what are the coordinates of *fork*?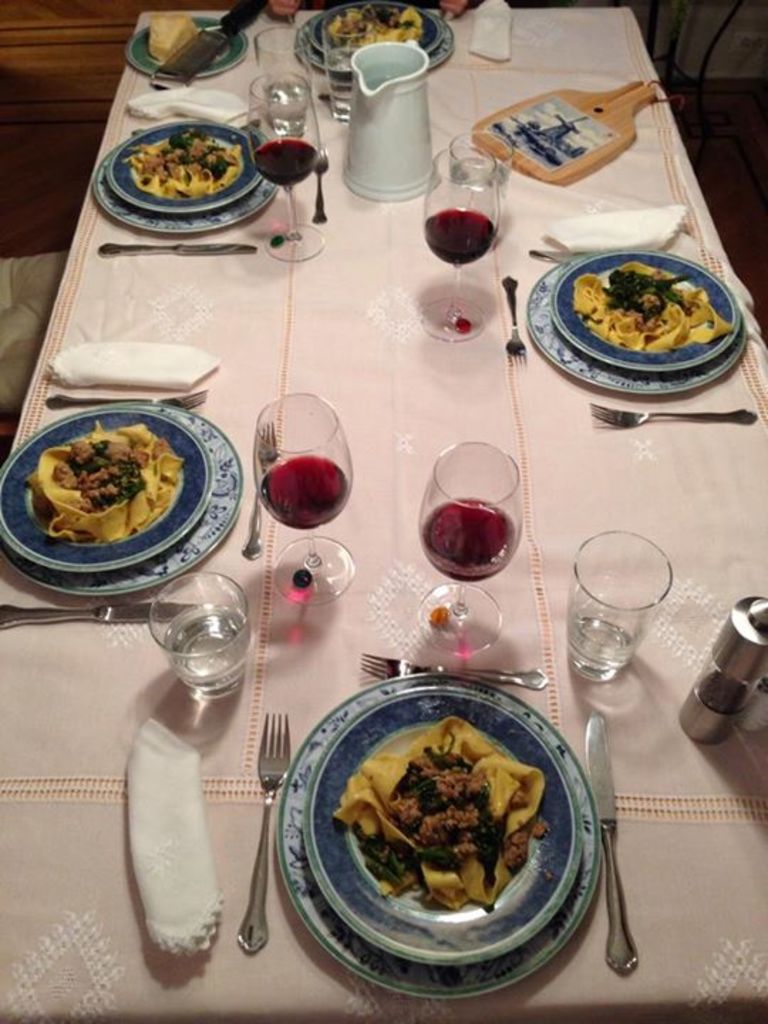
<bbox>131, 117, 262, 135</bbox>.
